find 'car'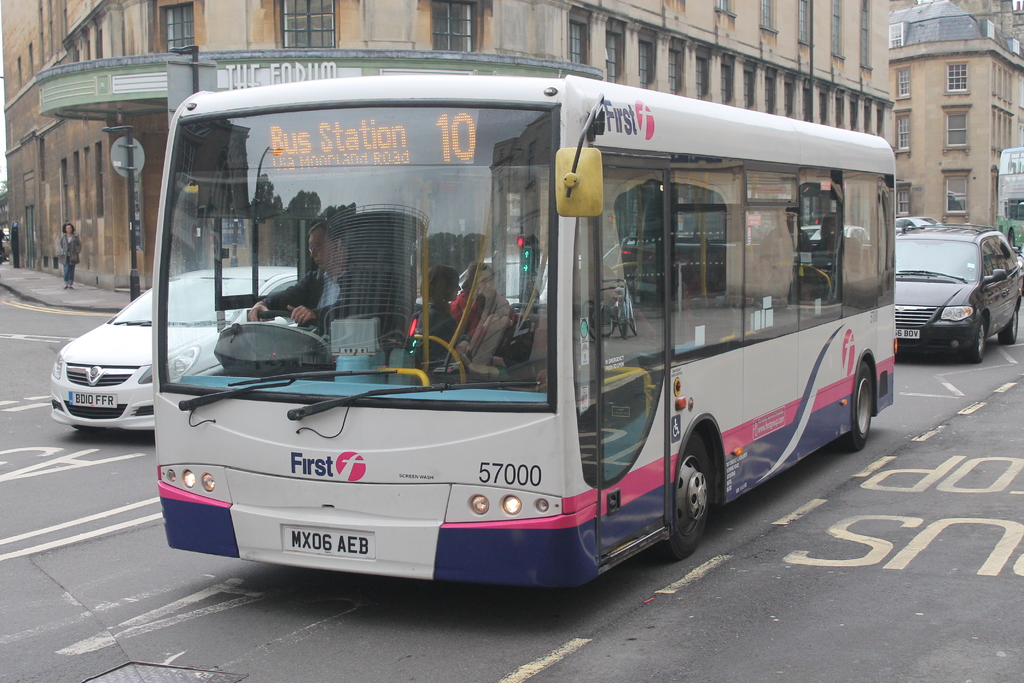
BBox(799, 223, 869, 242)
